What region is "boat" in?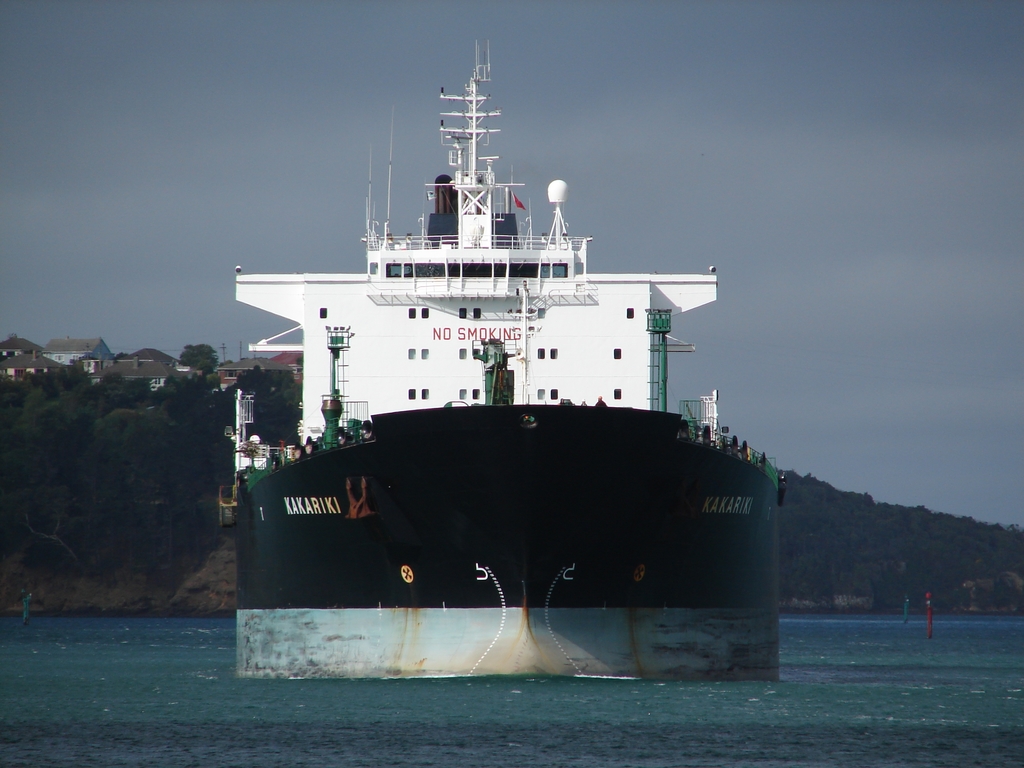
detection(212, 8, 772, 679).
